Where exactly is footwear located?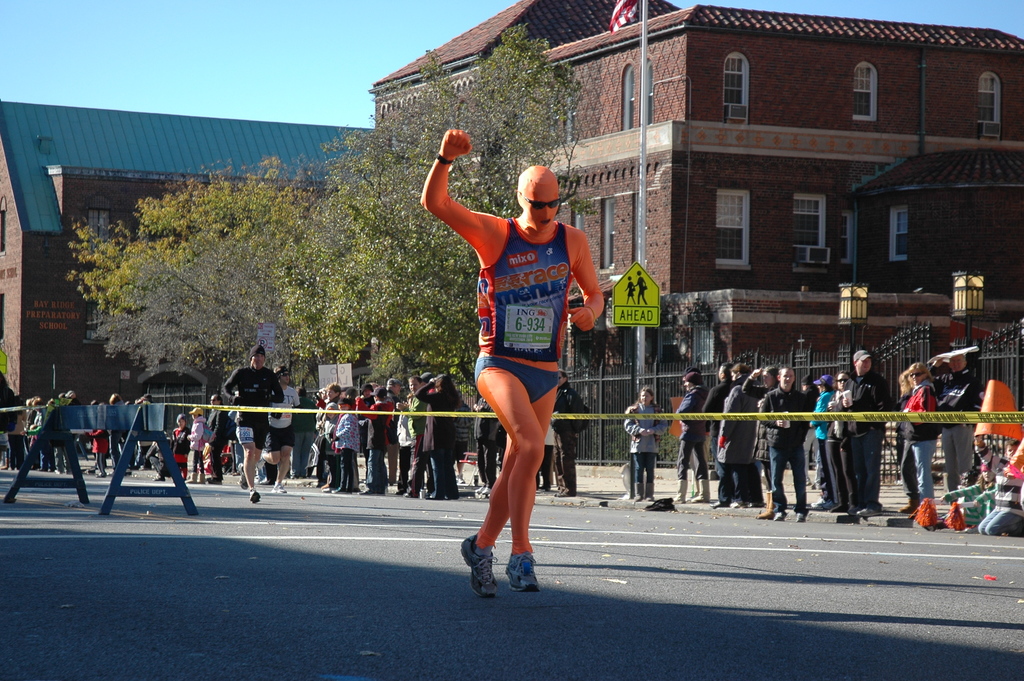
Its bounding box is region(707, 494, 726, 507).
